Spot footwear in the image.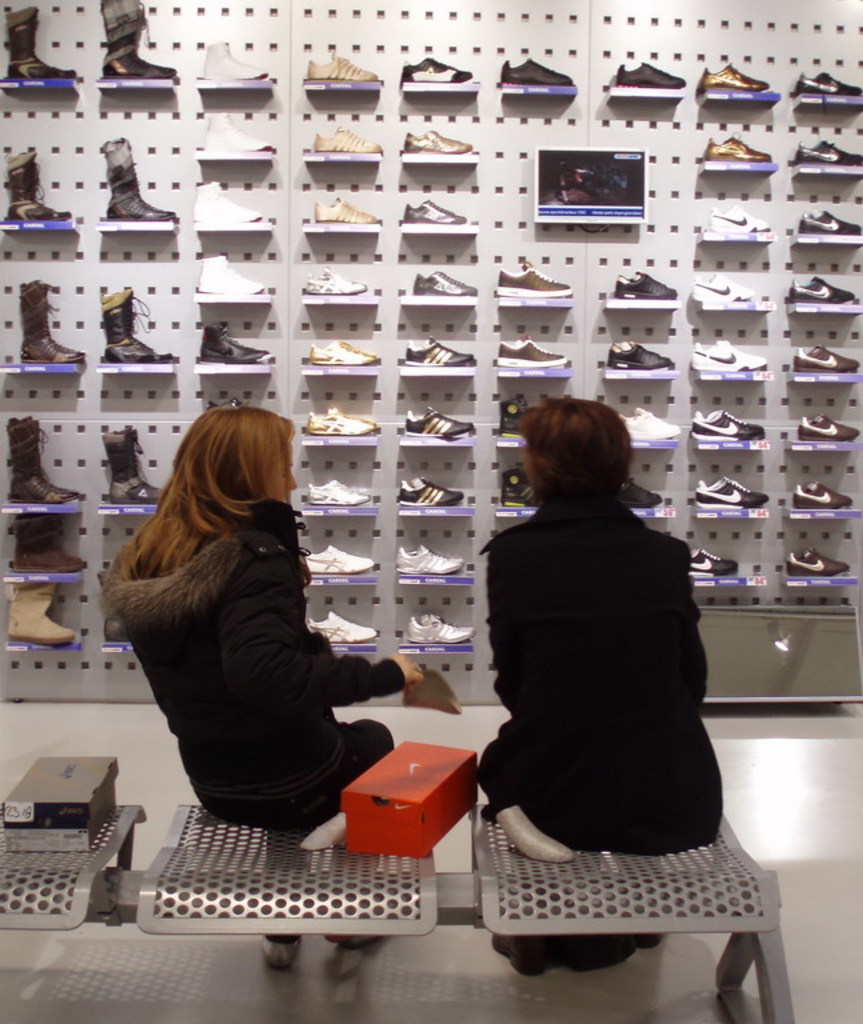
footwear found at region(396, 541, 464, 573).
